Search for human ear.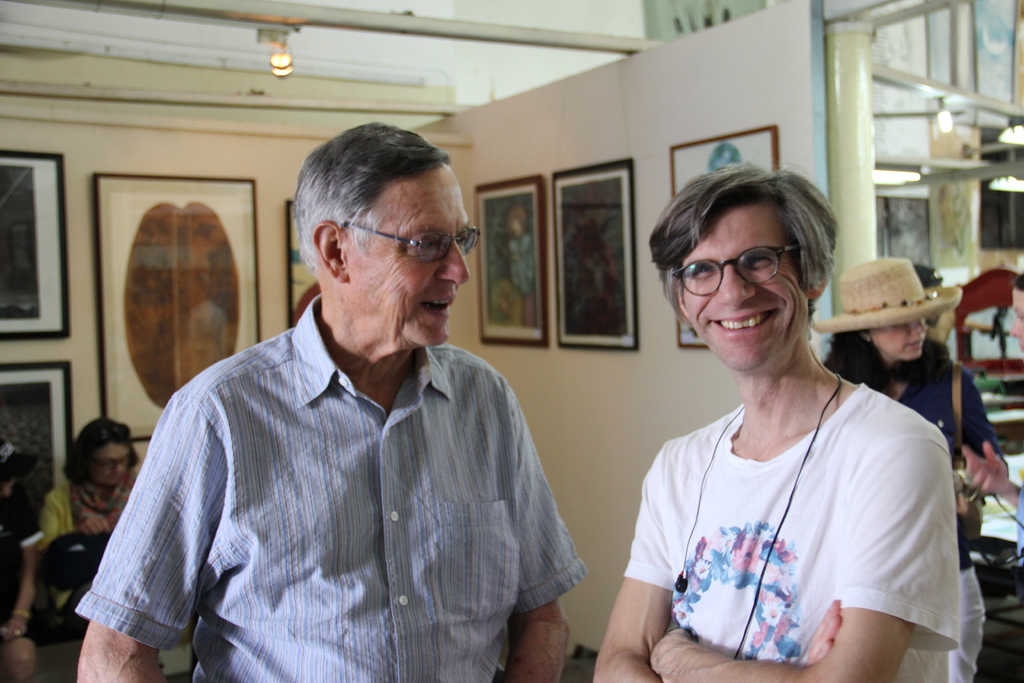
Found at bbox=[858, 330, 872, 343].
